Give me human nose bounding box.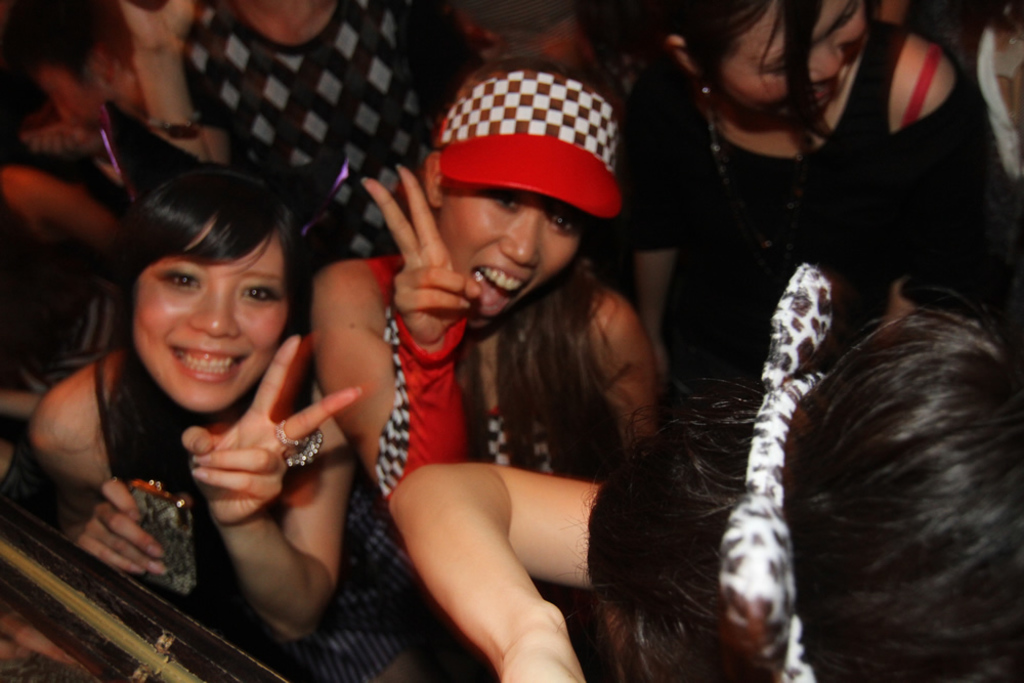
bbox=[499, 209, 543, 268].
